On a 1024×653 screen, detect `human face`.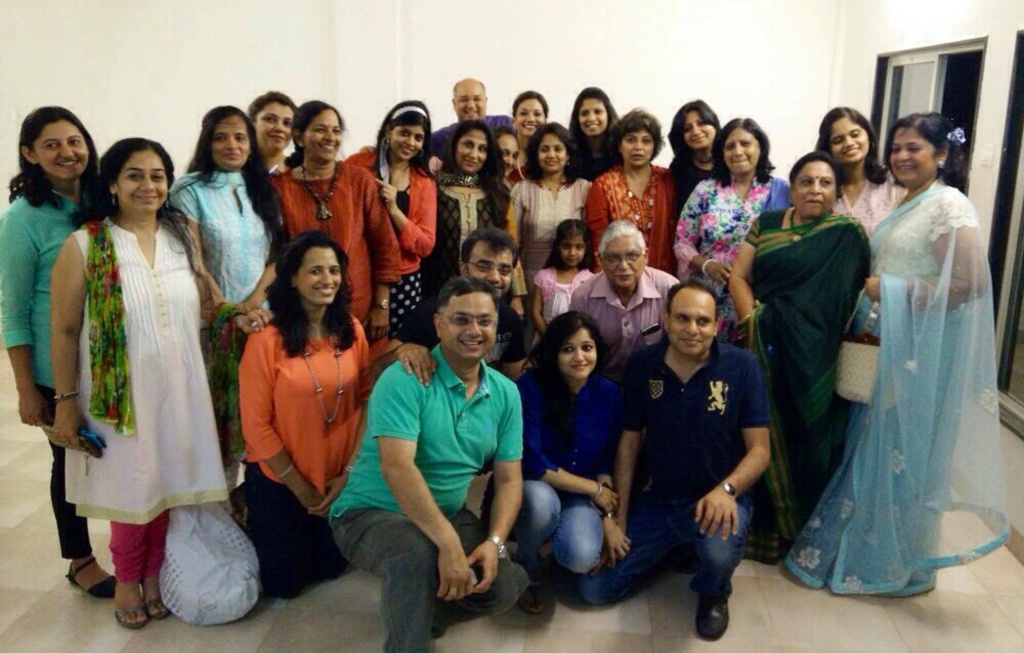
l=540, t=134, r=566, b=174.
